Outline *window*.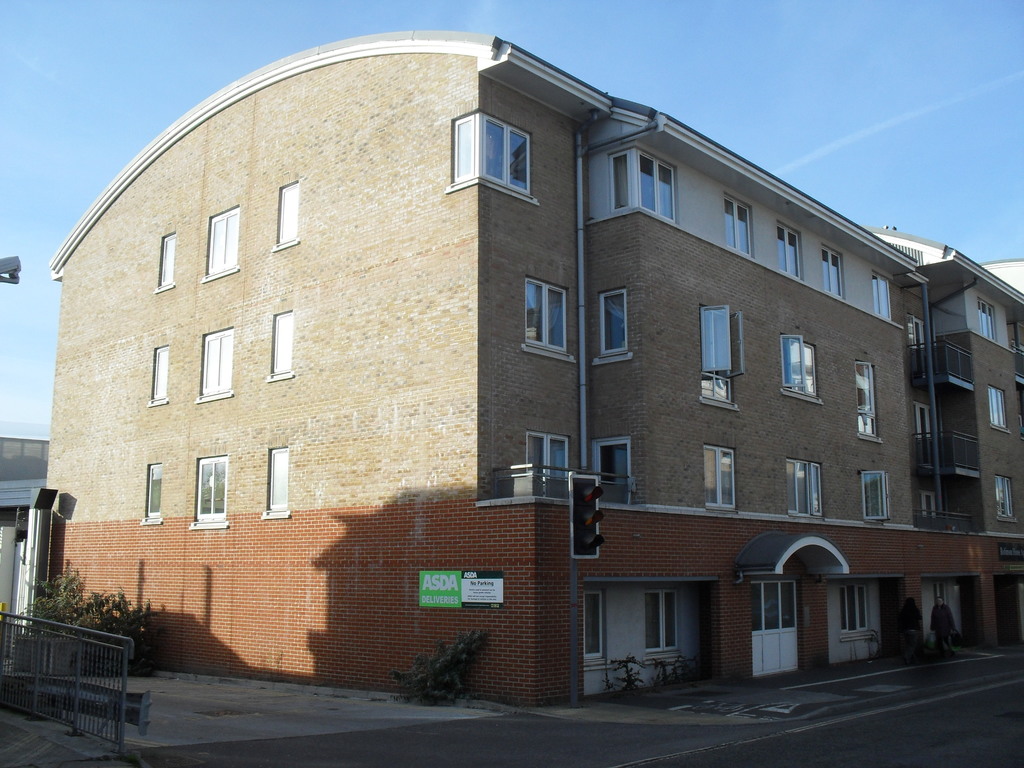
Outline: [918, 492, 936, 527].
